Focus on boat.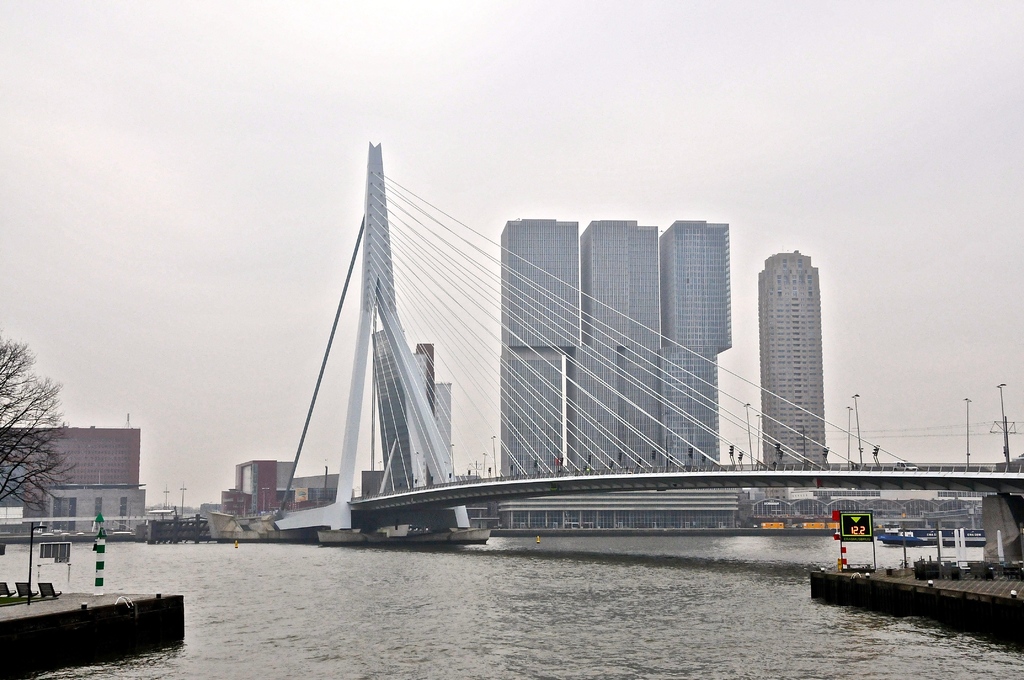
Focused at pyautogui.locateOnScreen(877, 522, 987, 538).
